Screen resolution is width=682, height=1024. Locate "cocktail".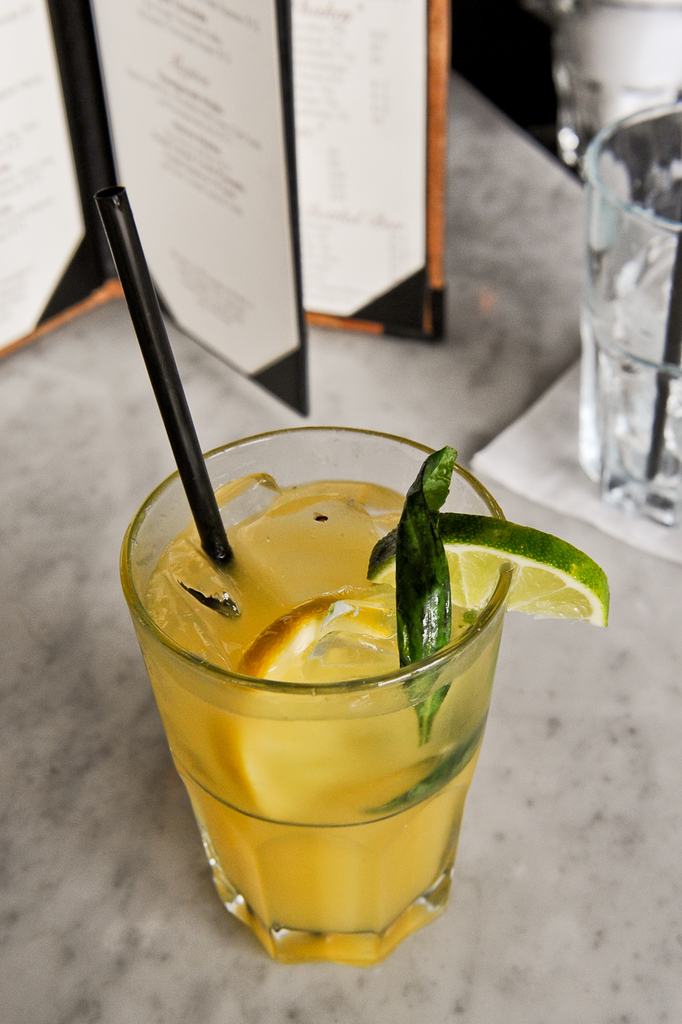
577/105/681/524.
